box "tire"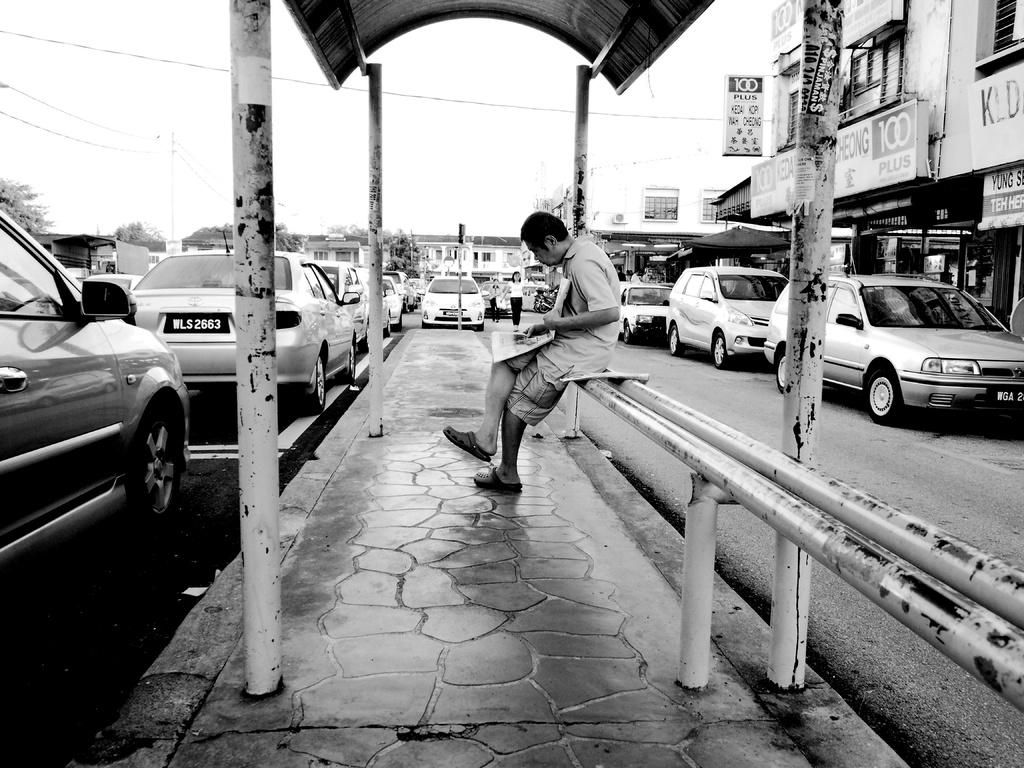
x1=668 y1=326 x2=685 y2=358
